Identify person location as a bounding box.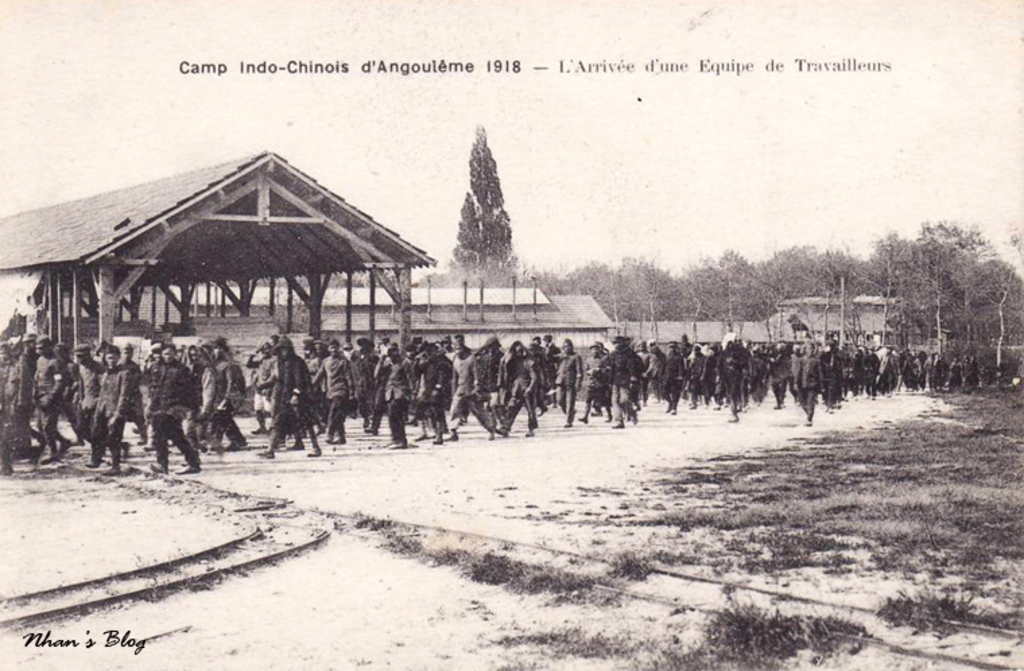
[x1=717, y1=345, x2=744, y2=410].
